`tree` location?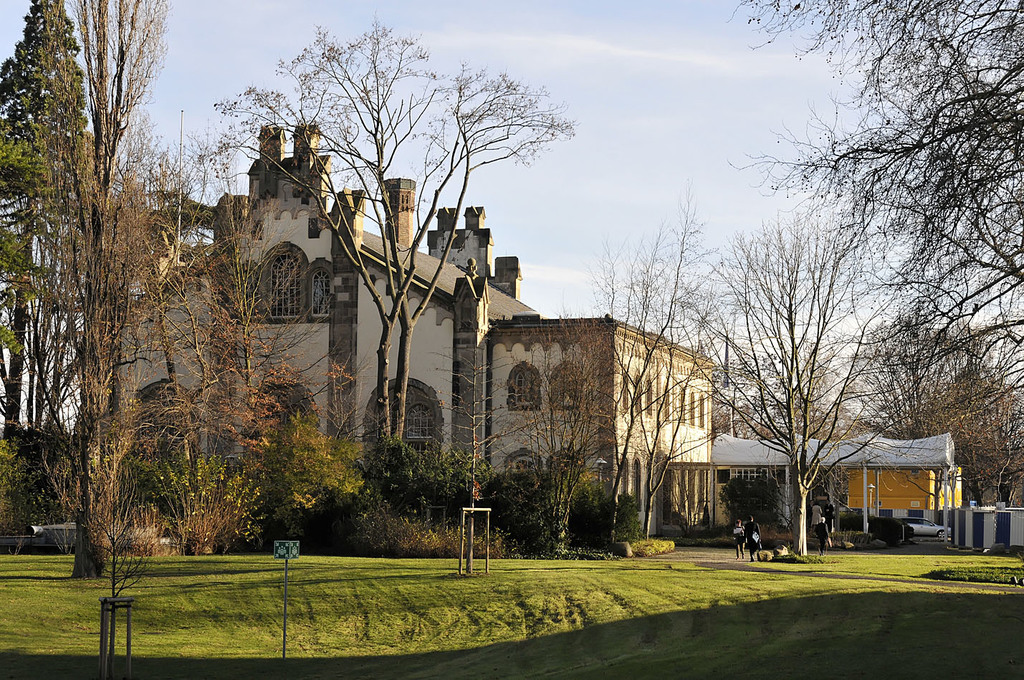
crop(618, 279, 748, 532)
